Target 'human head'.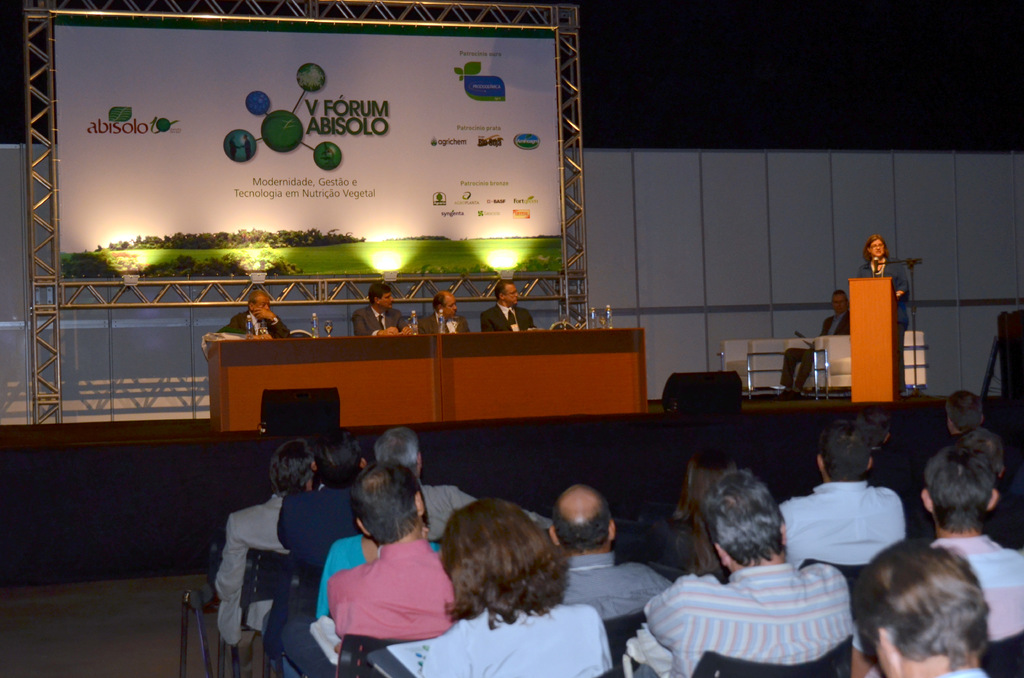
Target region: pyautogui.locateOnScreen(348, 460, 427, 544).
